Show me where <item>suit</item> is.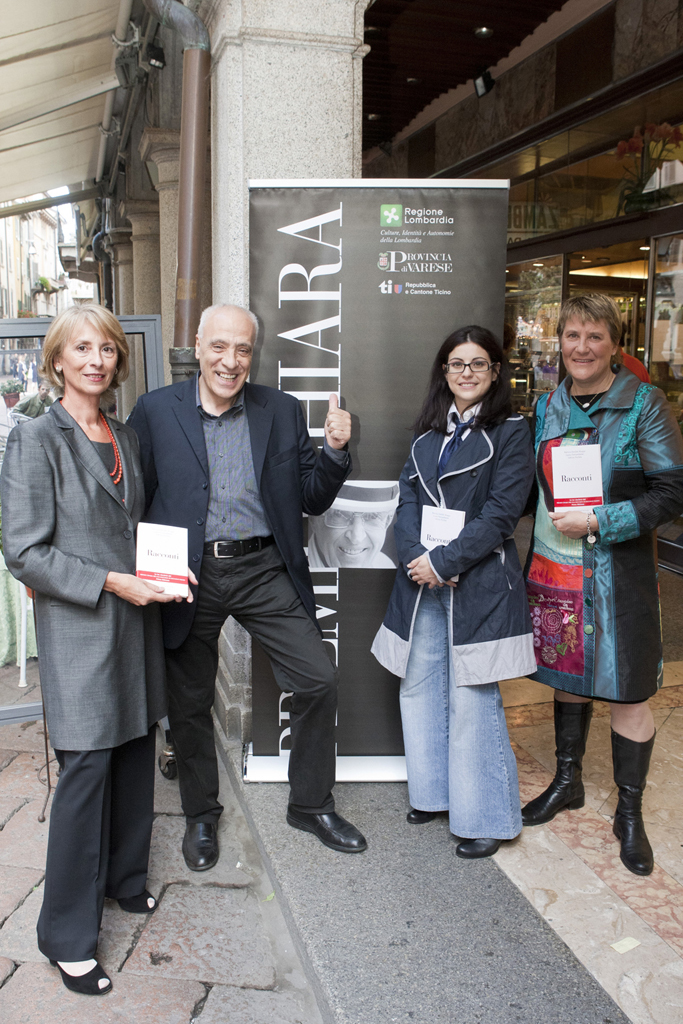
<item>suit</item> is at pyautogui.locateOnScreen(144, 340, 360, 836).
